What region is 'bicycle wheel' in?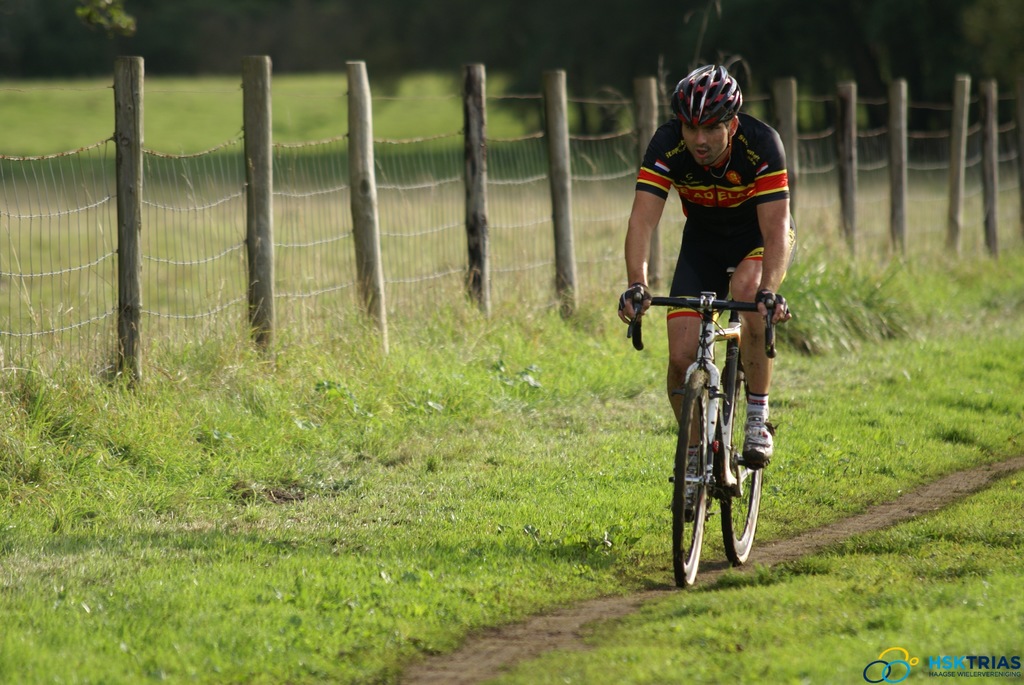
673:409:736:591.
